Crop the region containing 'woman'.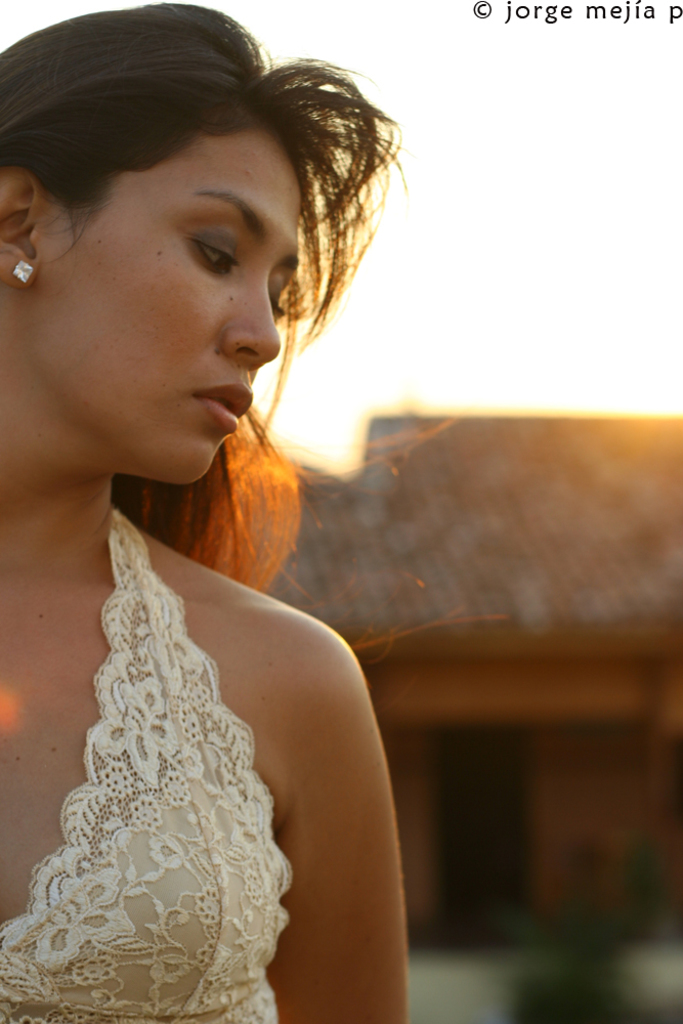
Crop region: <region>0, 0, 416, 1023</region>.
